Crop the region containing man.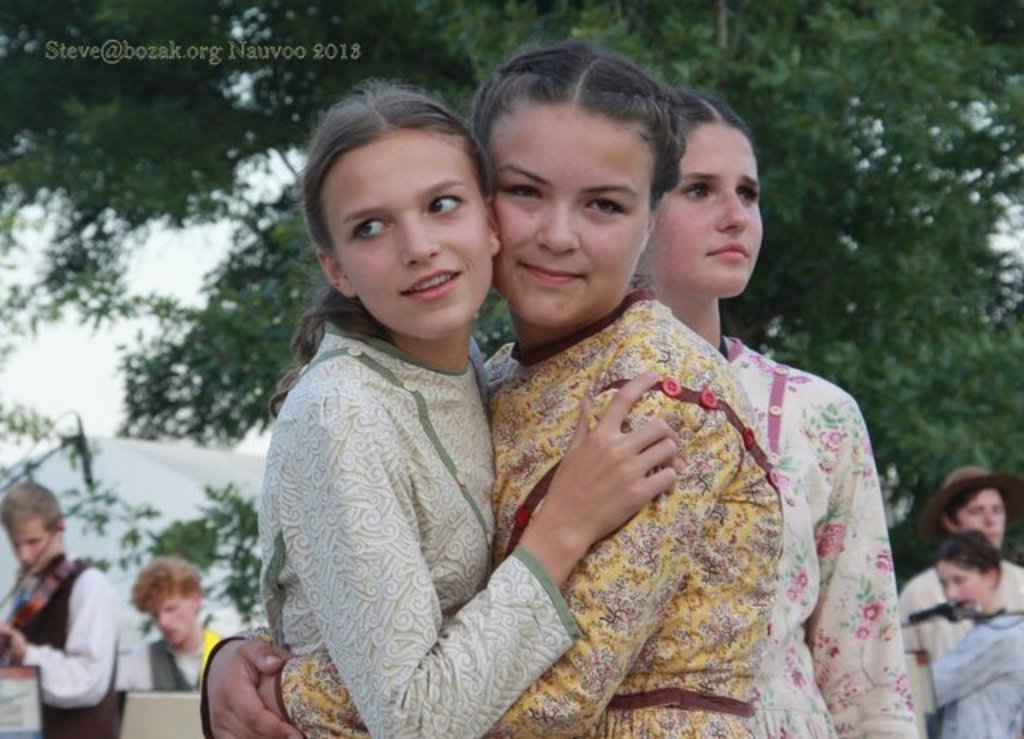
Crop region: {"x1": 0, "y1": 480, "x2": 118, "y2": 737}.
